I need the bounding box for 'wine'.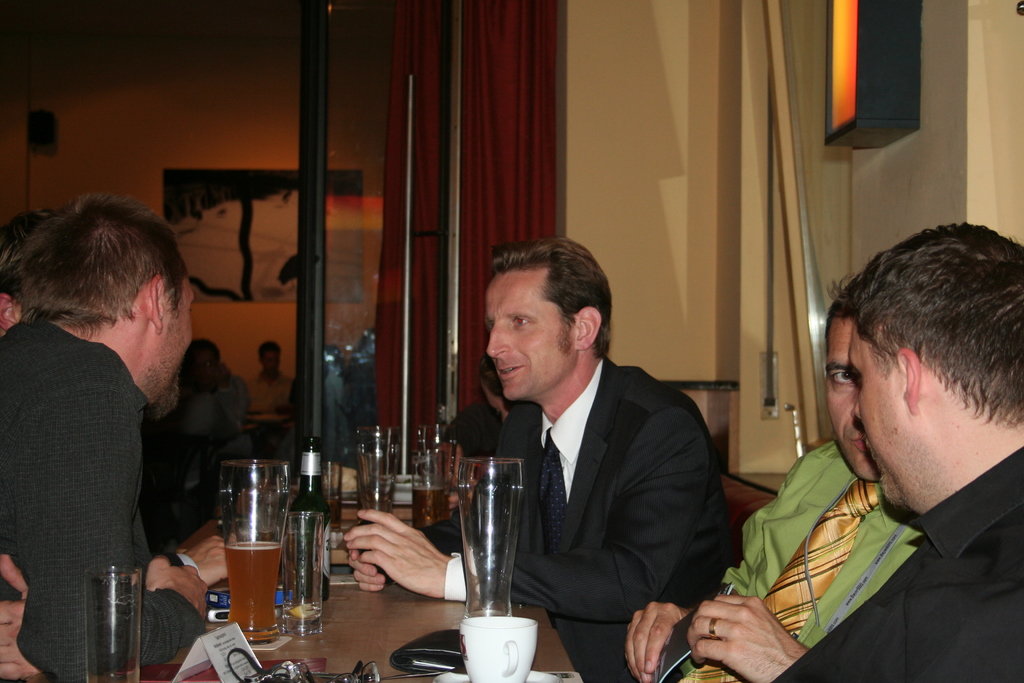
Here it is: (278,427,335,609).
